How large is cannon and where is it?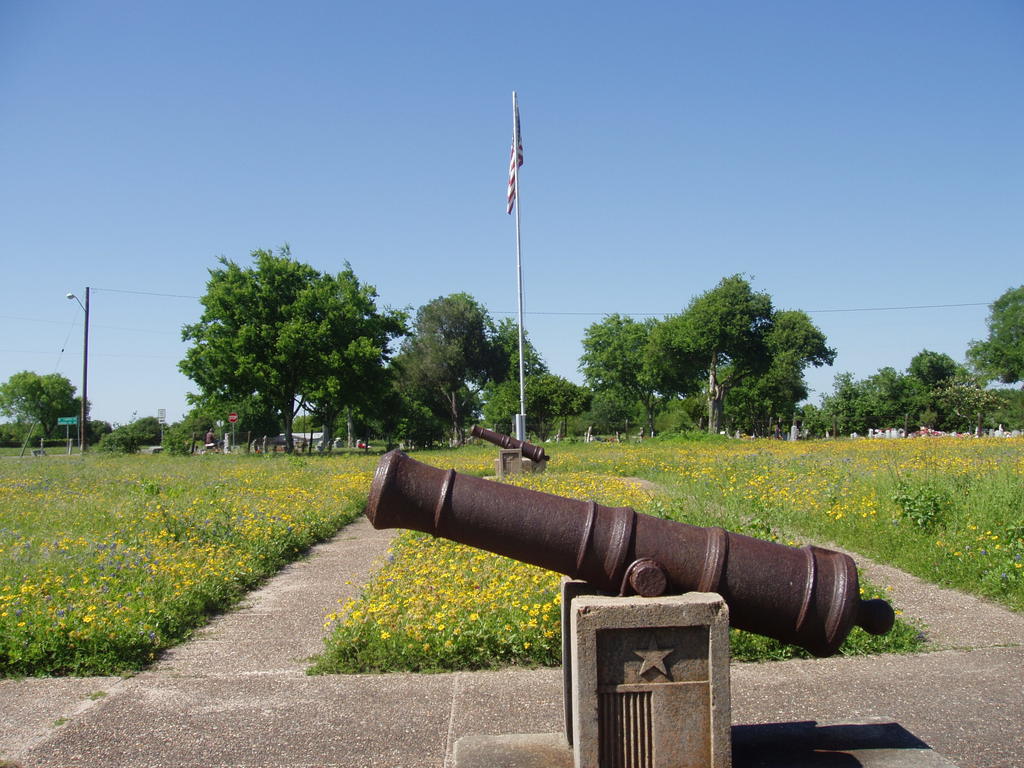
Bounding box: locate(470, 424, 550, 462).
